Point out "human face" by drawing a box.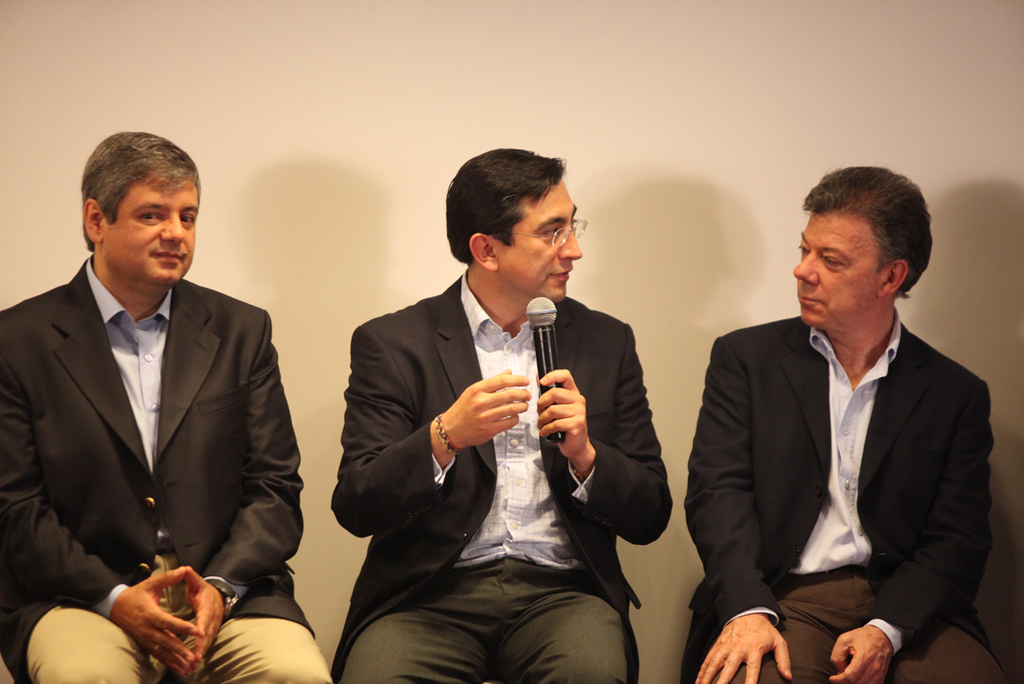
[x1=794, y1=202, x2=876, y2=324].
